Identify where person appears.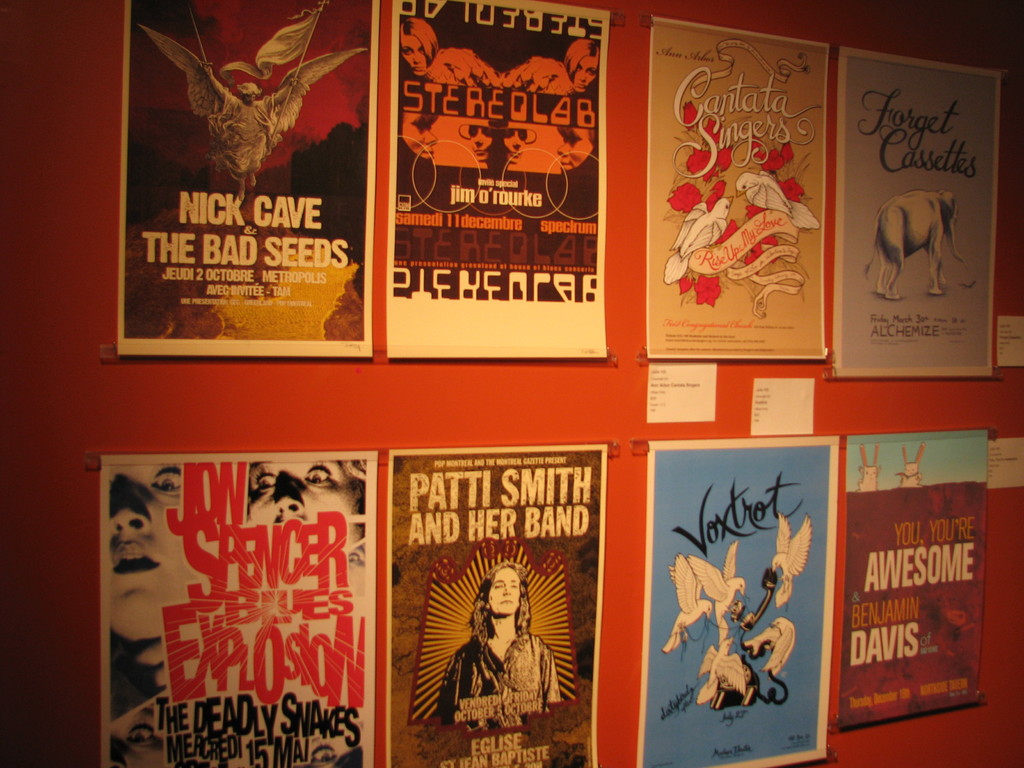
Appears at crop(248, 465, 368, 565).
